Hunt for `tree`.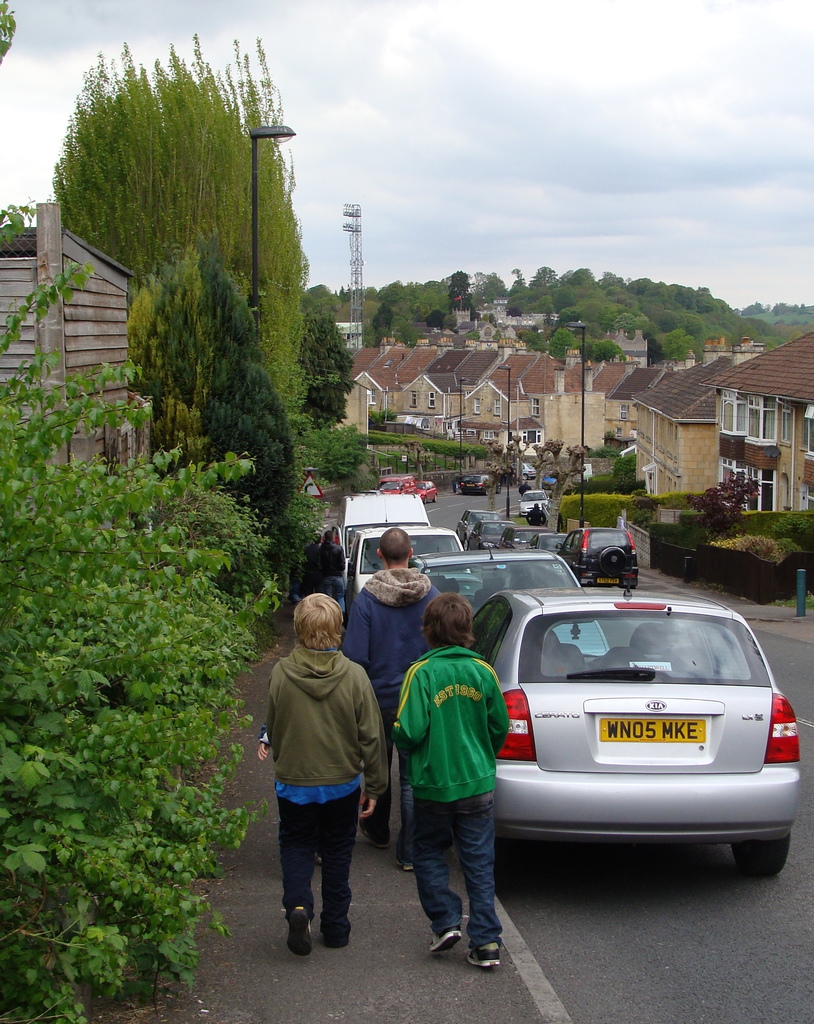
Hunted down at <bbox>0, 0, 13, 106</bbox>.
